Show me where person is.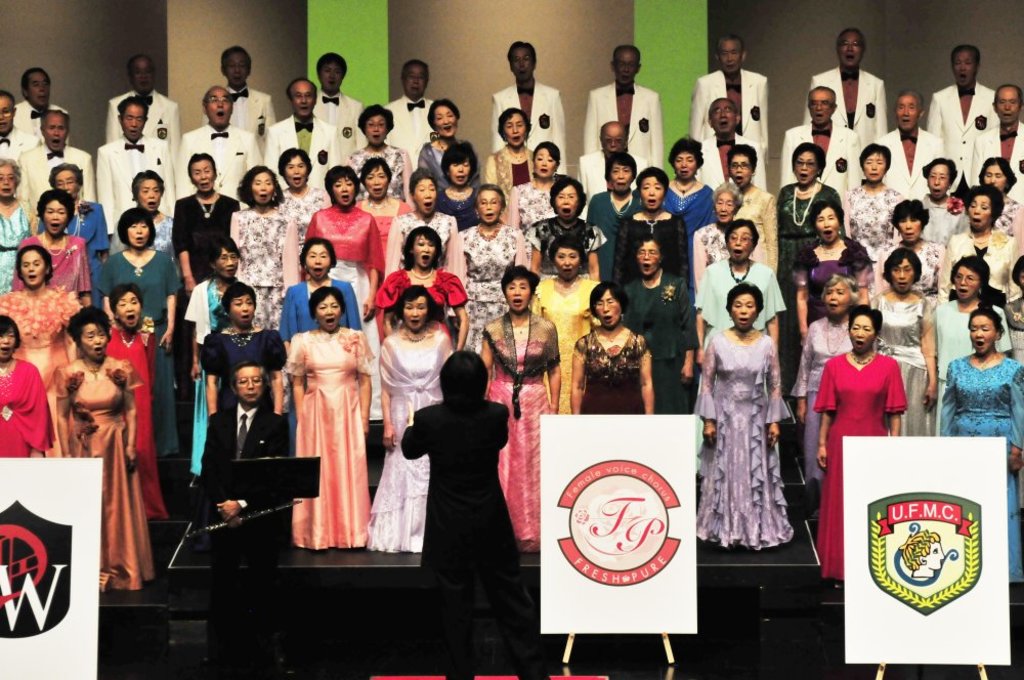
person is at (x1=524, y1=181, x2=604, y2=282).
